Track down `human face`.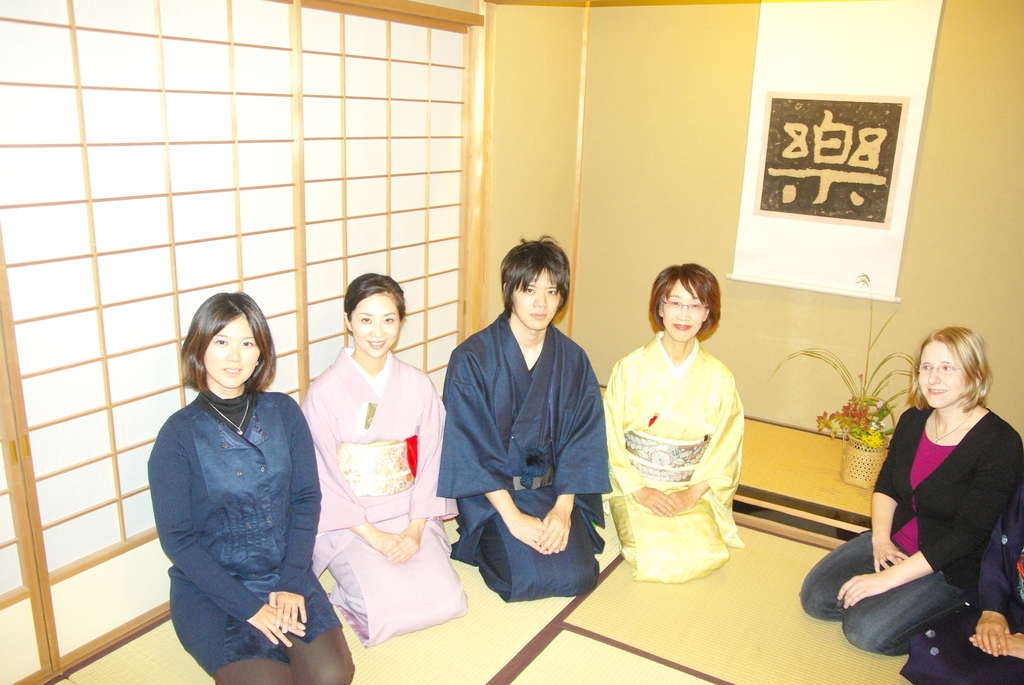
Tracked to (353, 294, 401, 353).
